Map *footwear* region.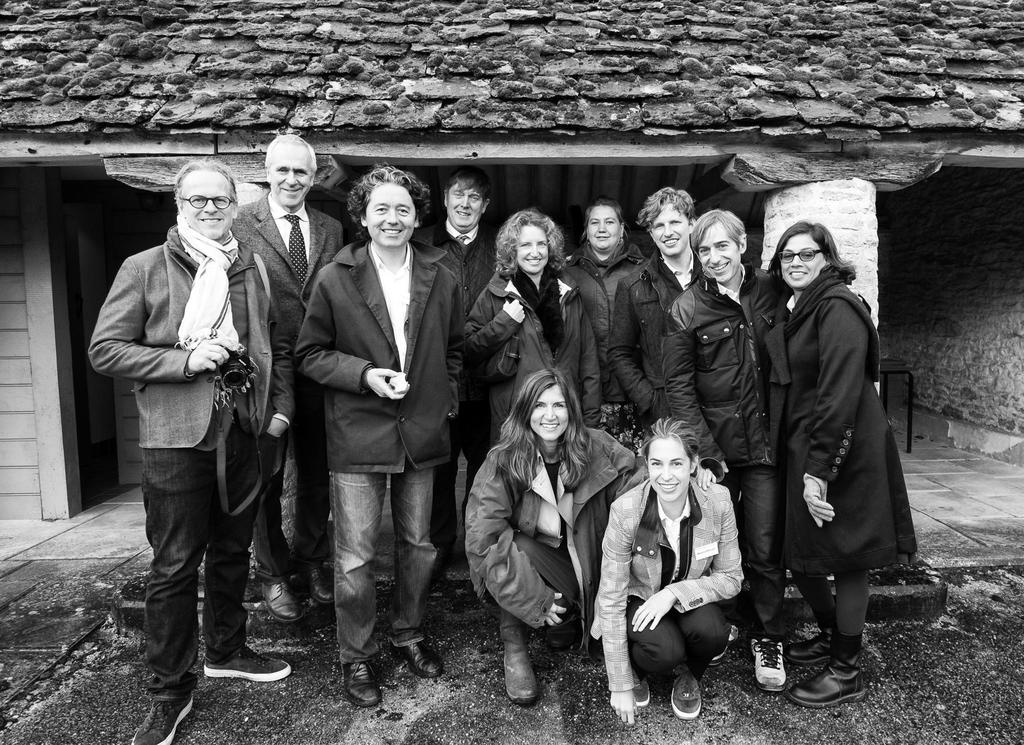
Mapped to rect(297, 565, 336, 609).
